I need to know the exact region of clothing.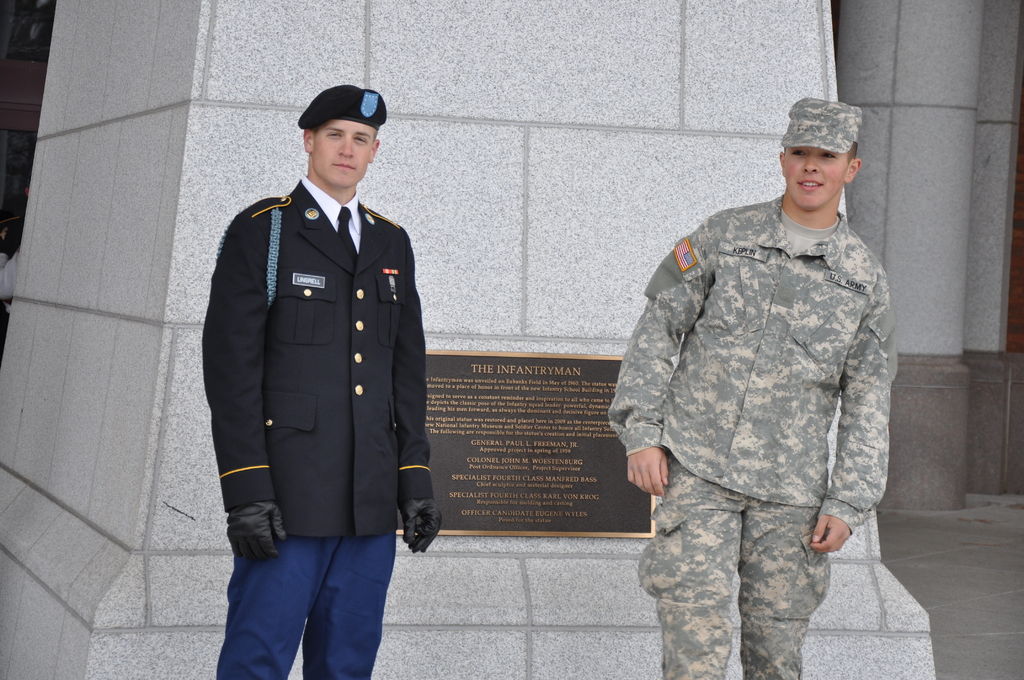
Region: (609,194,896,677).
